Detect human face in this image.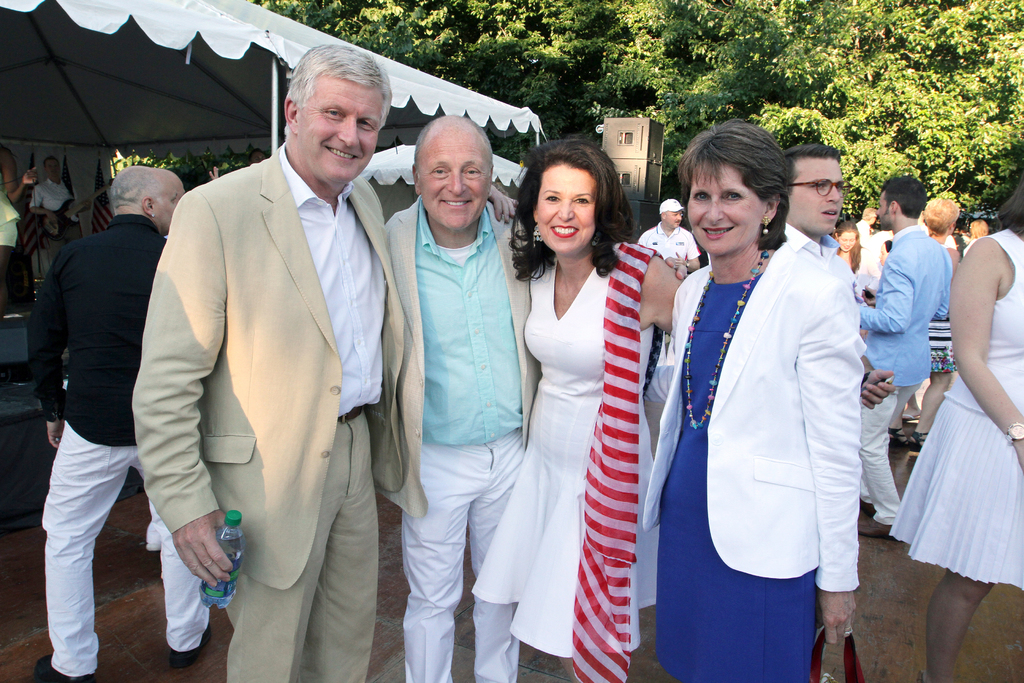
Detection: crop(416, 133, 492, 231).
